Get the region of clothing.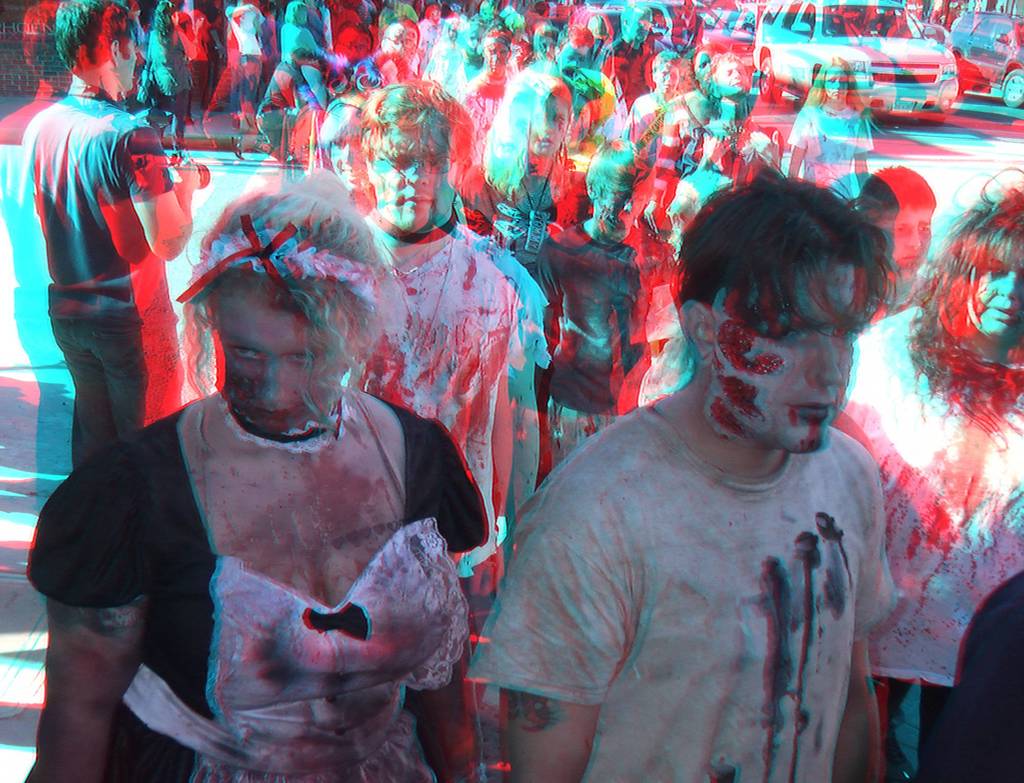
box=[128, 0, 175, 99].
